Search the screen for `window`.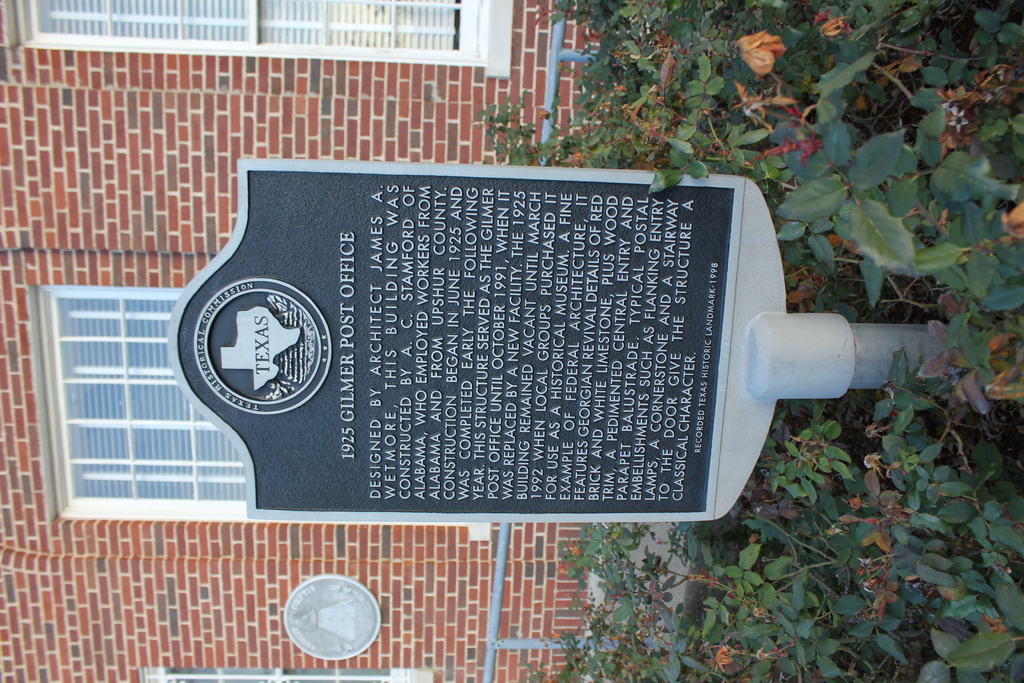
Found at bbox=[30, 246, 227, 527].
